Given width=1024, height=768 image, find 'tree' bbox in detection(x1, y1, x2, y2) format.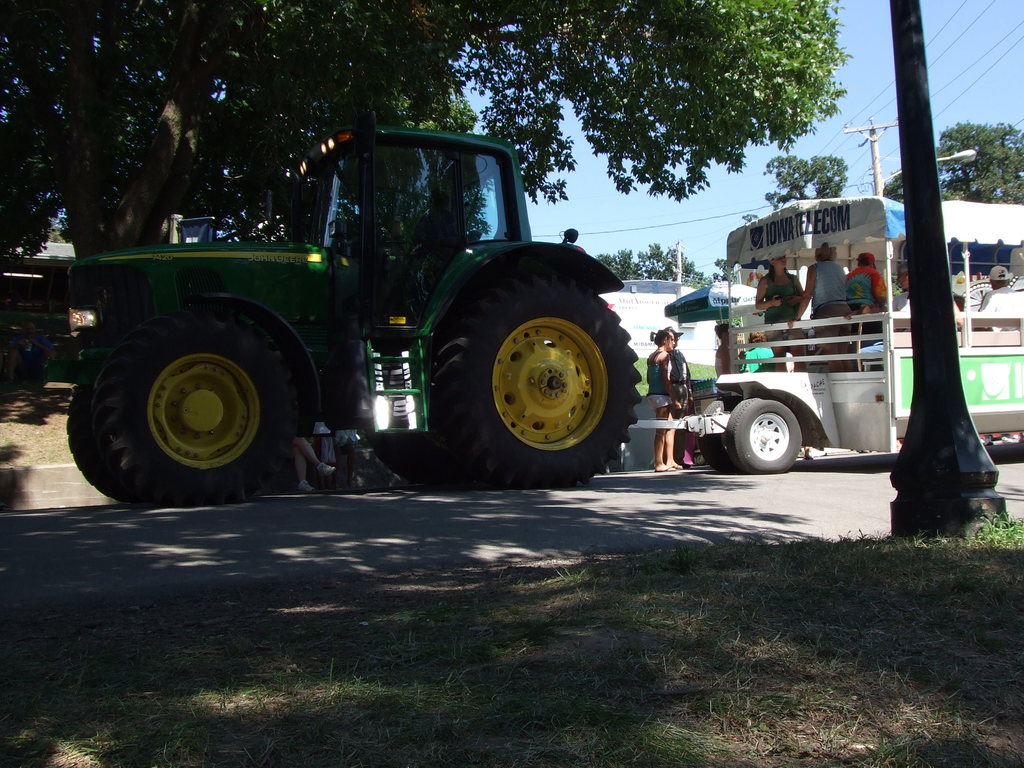
detection(0, 0, 859, 349).
